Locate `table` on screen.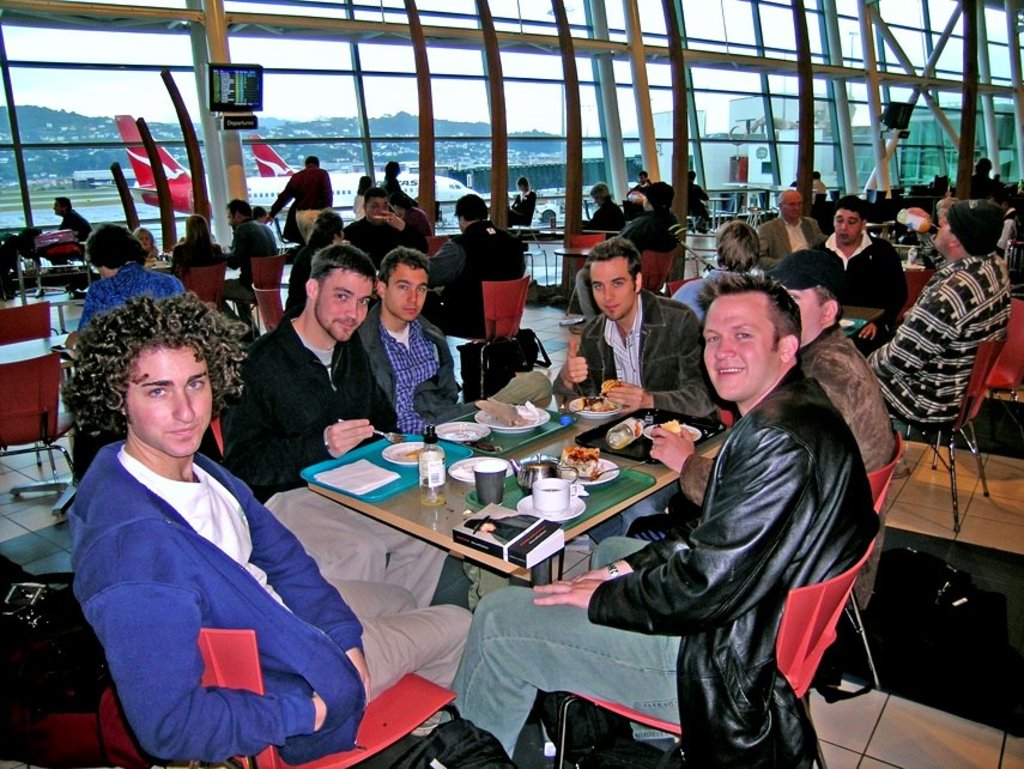
On screen at box(0, 337, 71, 519).
